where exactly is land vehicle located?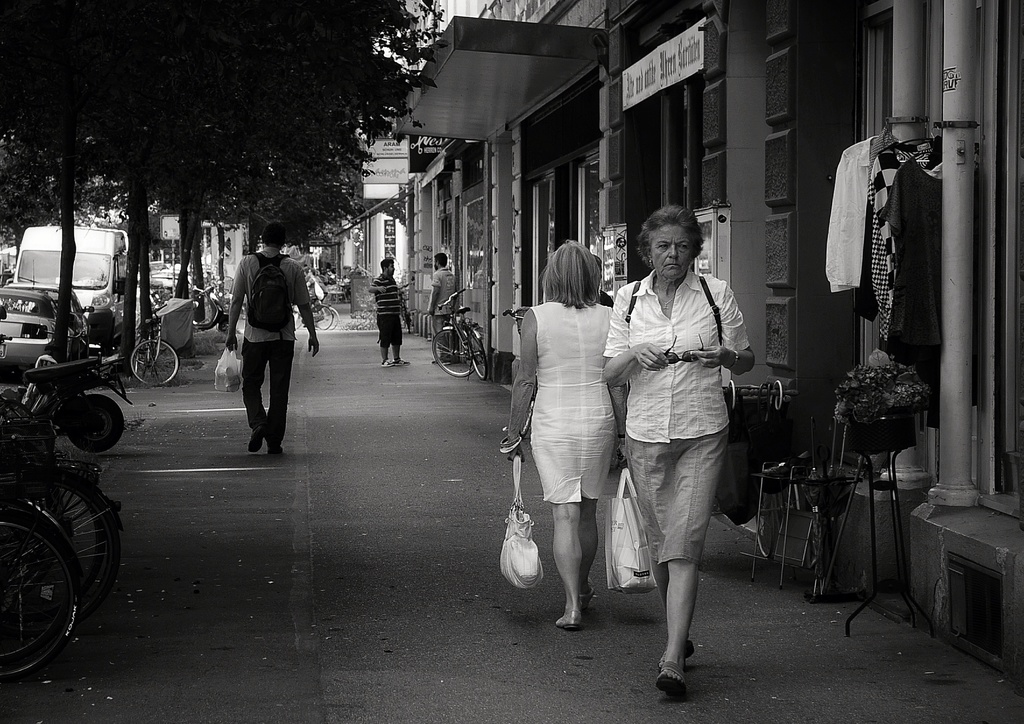
Its bounding box is <bbox>430, 287, 490, 381</bbox>.
